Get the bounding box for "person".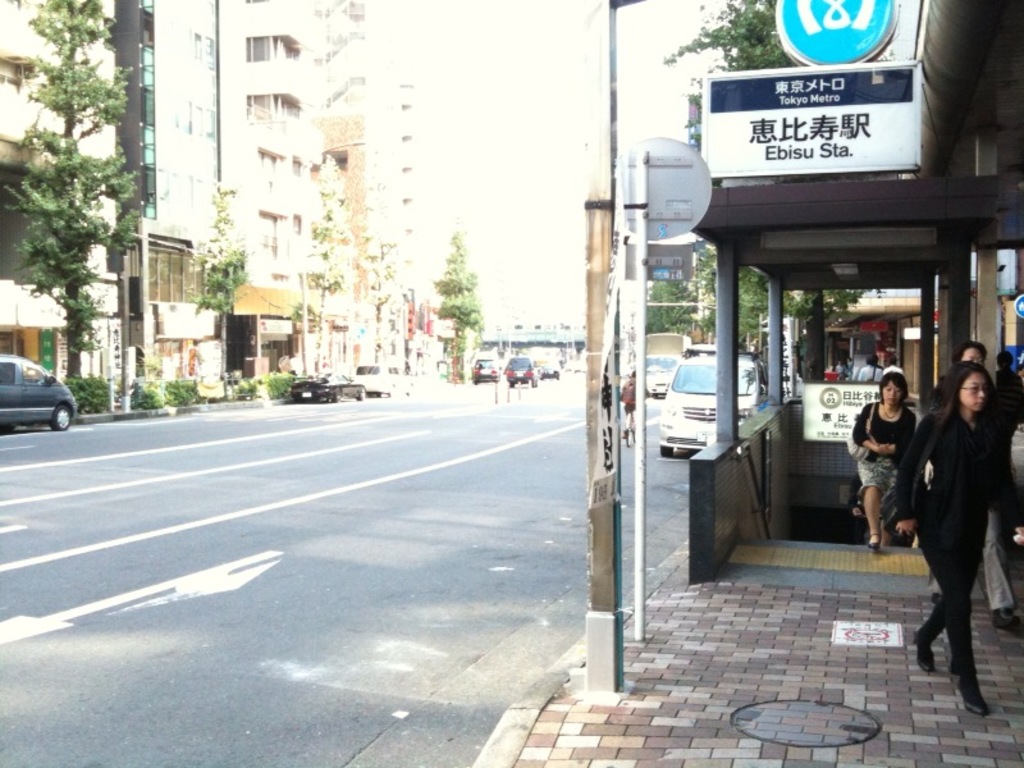
pyautogui.locateOnScreen(849, 367, 916, 548).
